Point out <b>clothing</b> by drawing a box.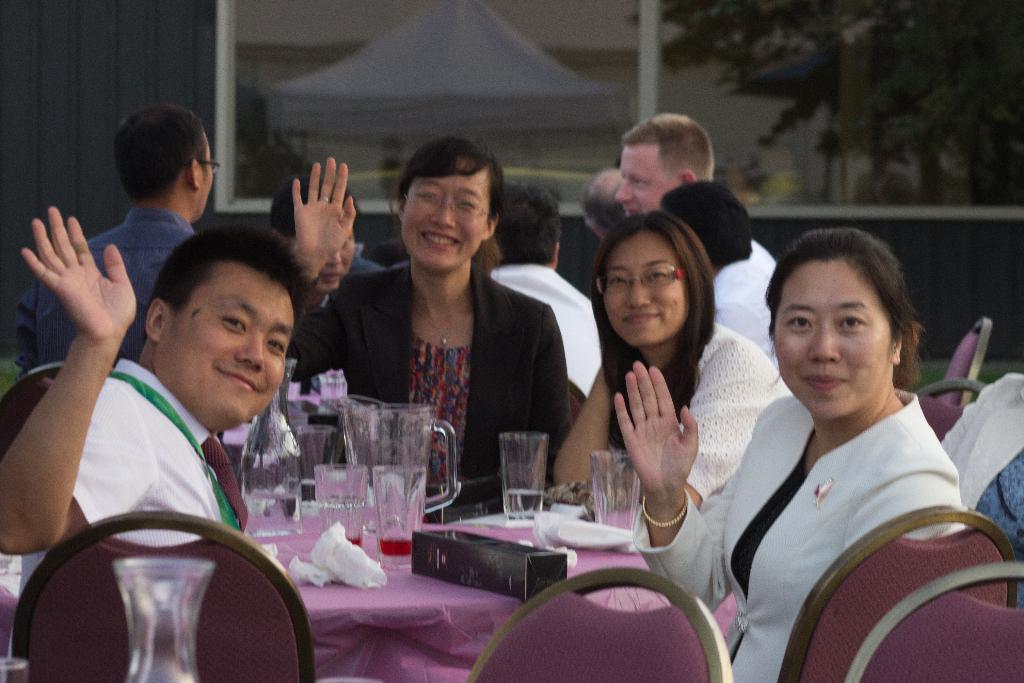
[630, 386, 968, 682].
